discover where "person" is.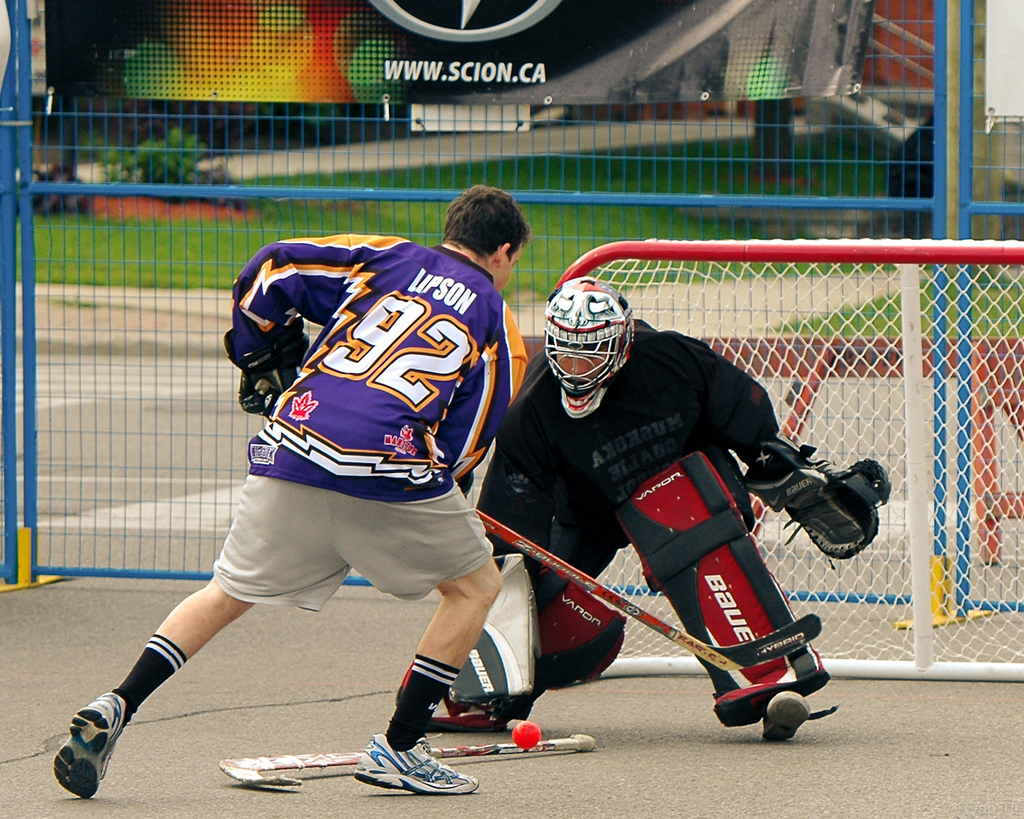
Discovered at rect(45, 177, 526, 807).
